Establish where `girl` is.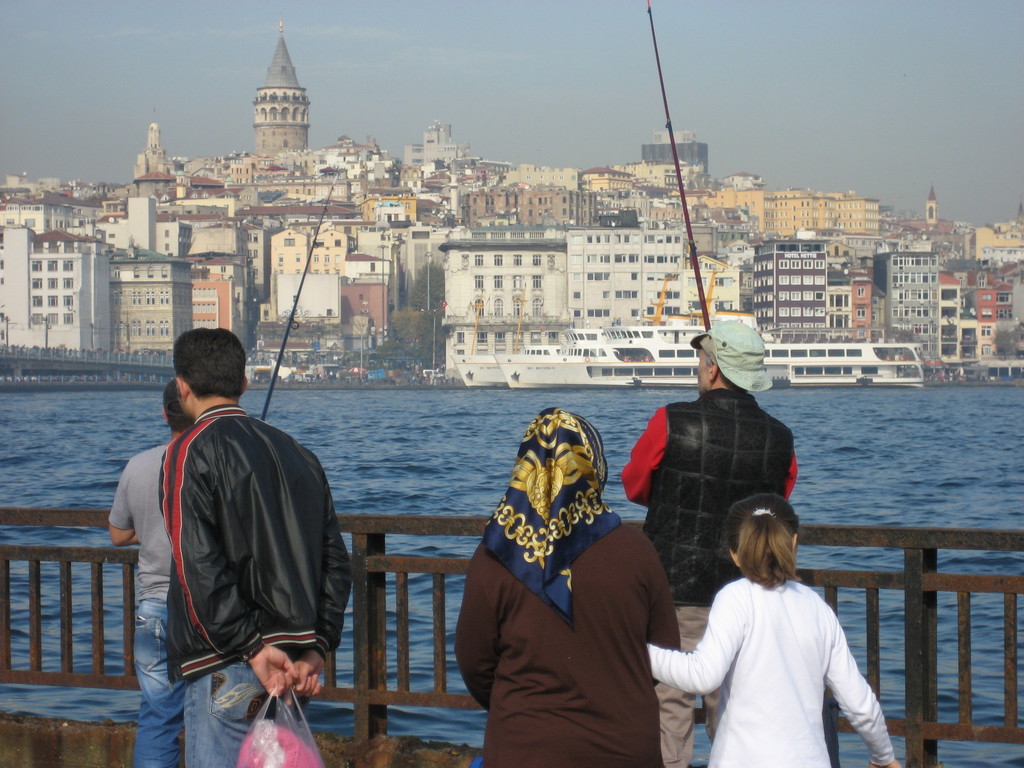
Established at box=[644, 495, 895, 767].
